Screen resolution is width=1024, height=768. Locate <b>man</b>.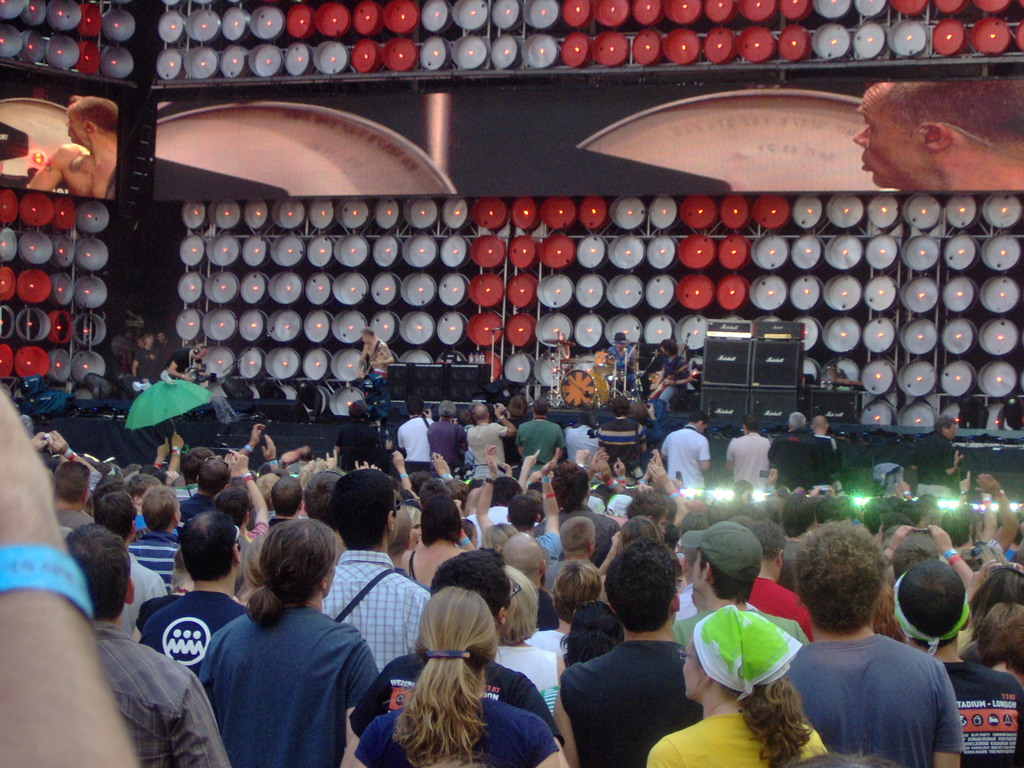
select_region(907, 415, 968, 495).
